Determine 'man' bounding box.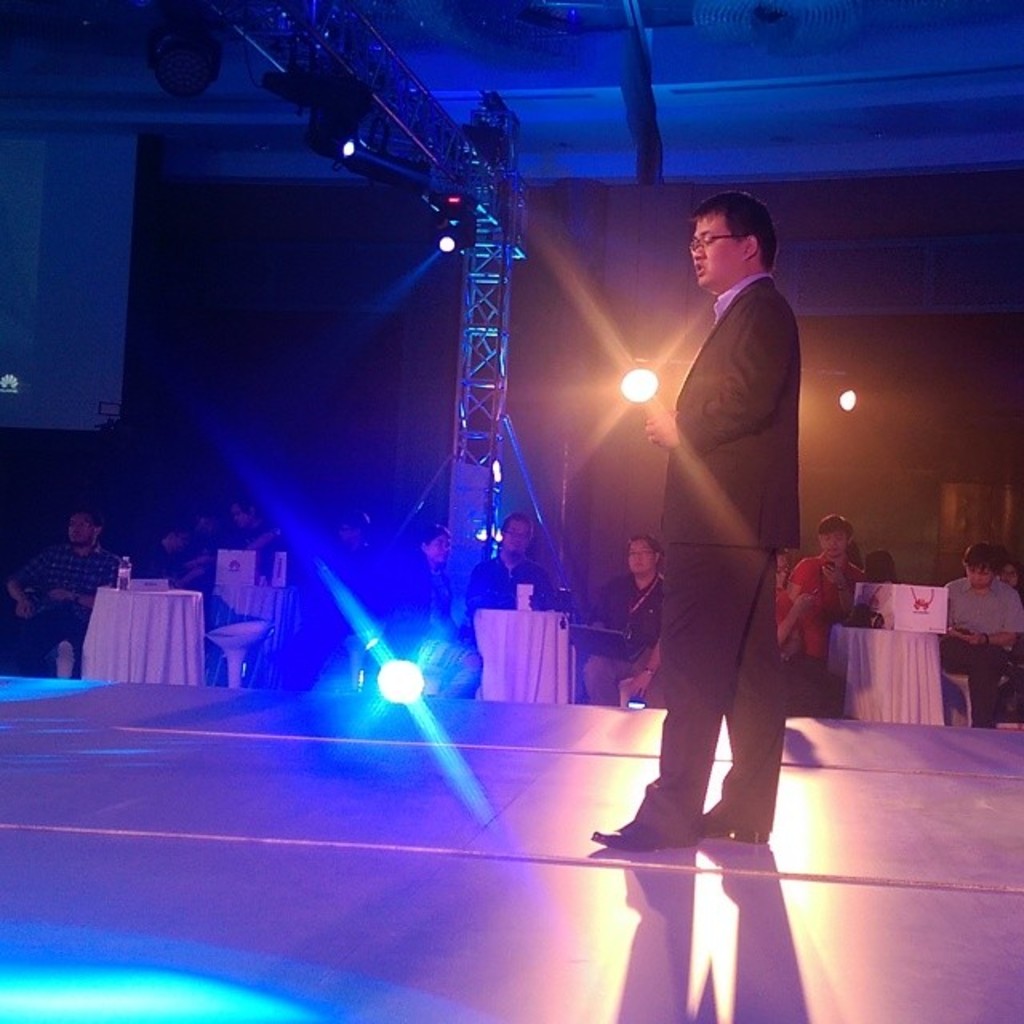
Determined: box(464, 509, 563, 616).
